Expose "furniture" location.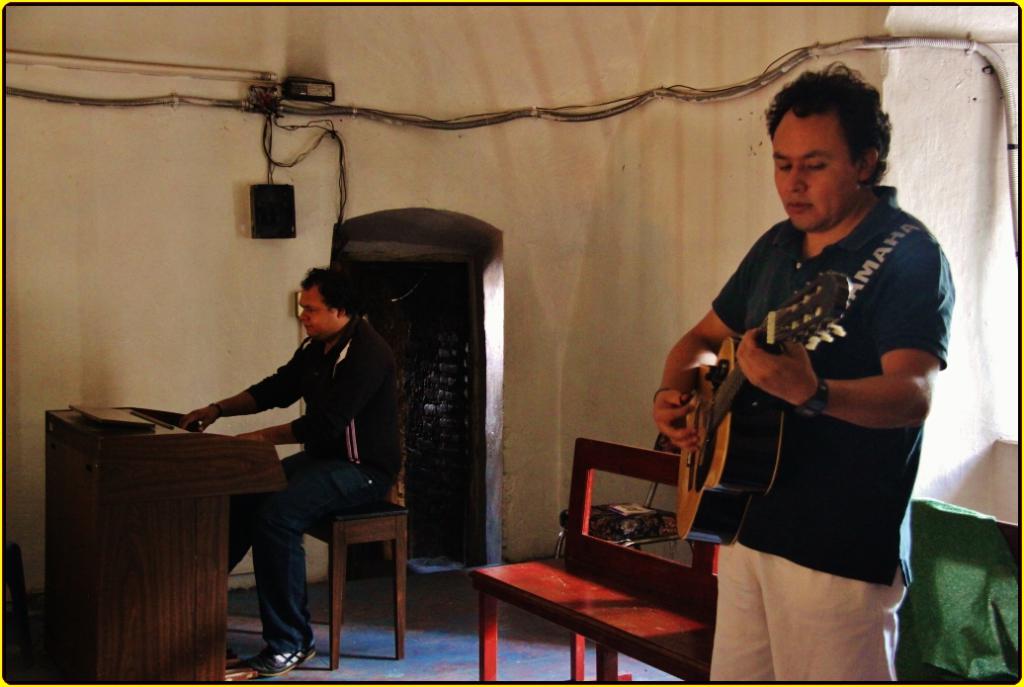
Exposed at box(469, 439, 1019, 685).
